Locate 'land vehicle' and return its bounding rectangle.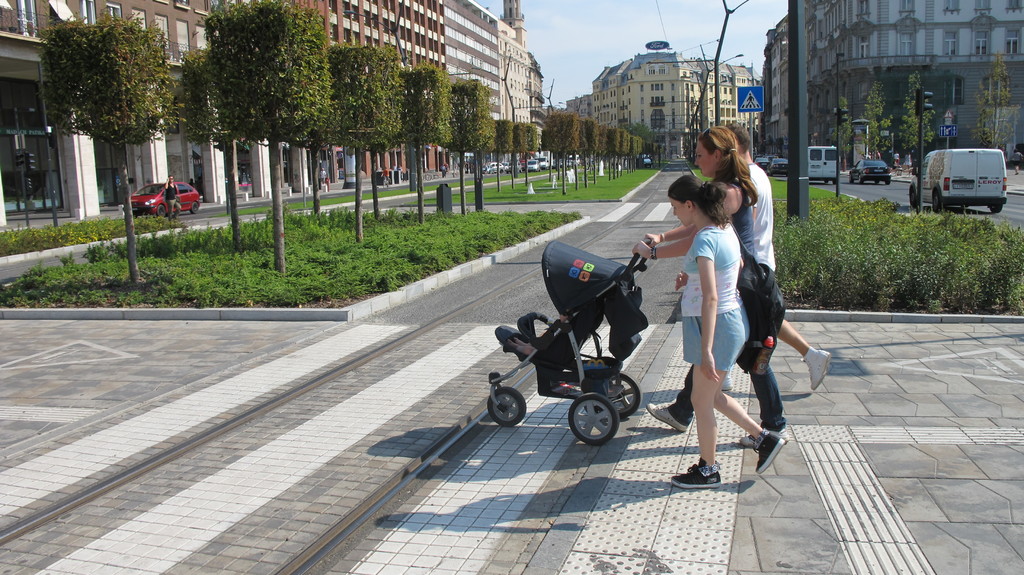
crop(772, 159, 788, 174).
